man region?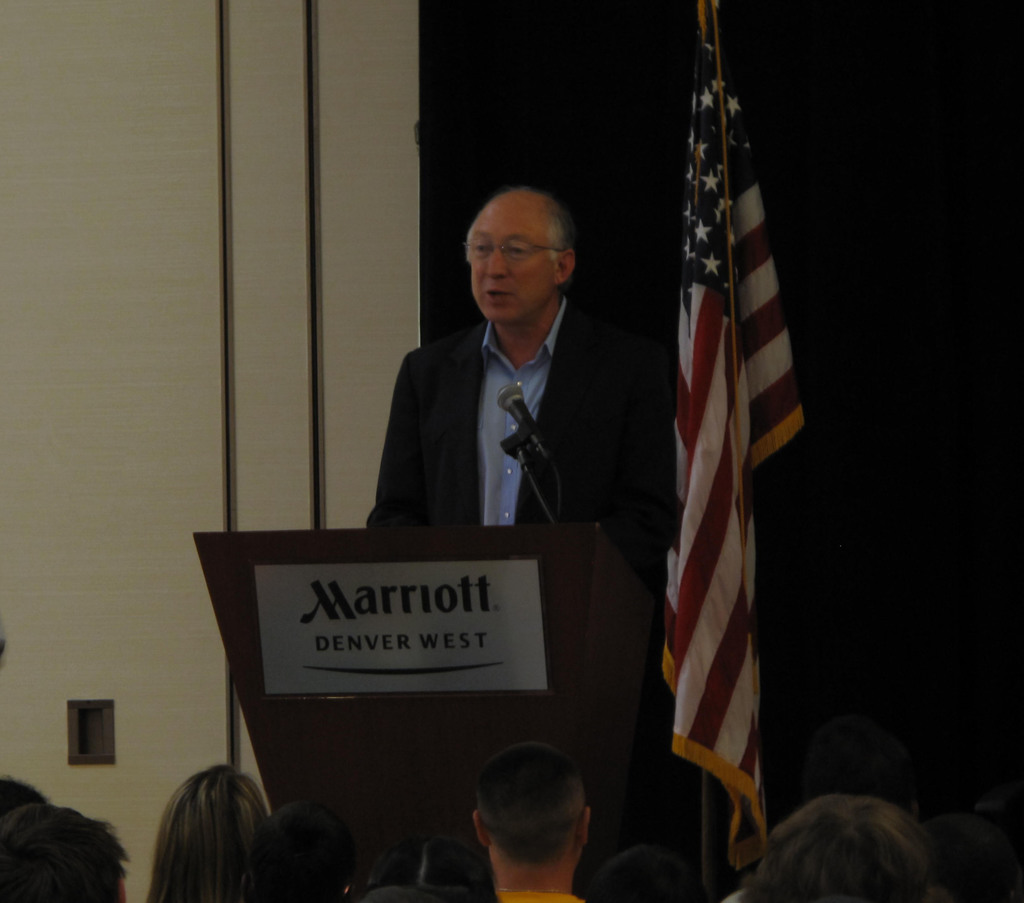
(left=359, top=188, right=666, bottom=602)
